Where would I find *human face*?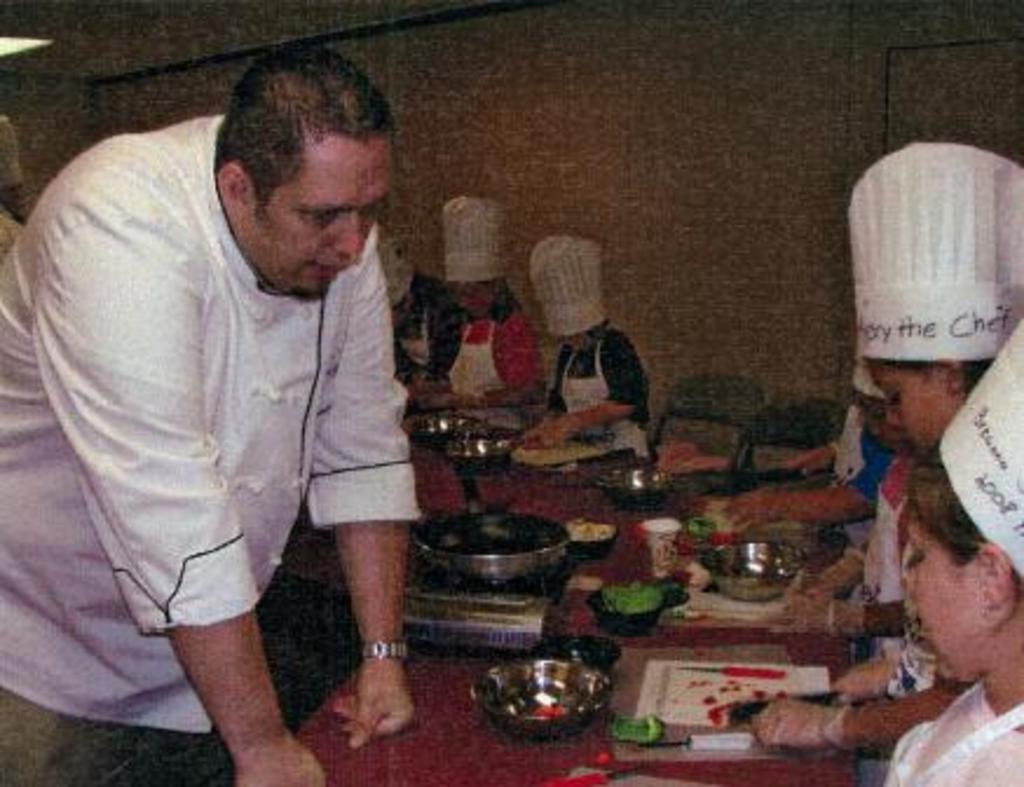
At (907,520,979,682).
